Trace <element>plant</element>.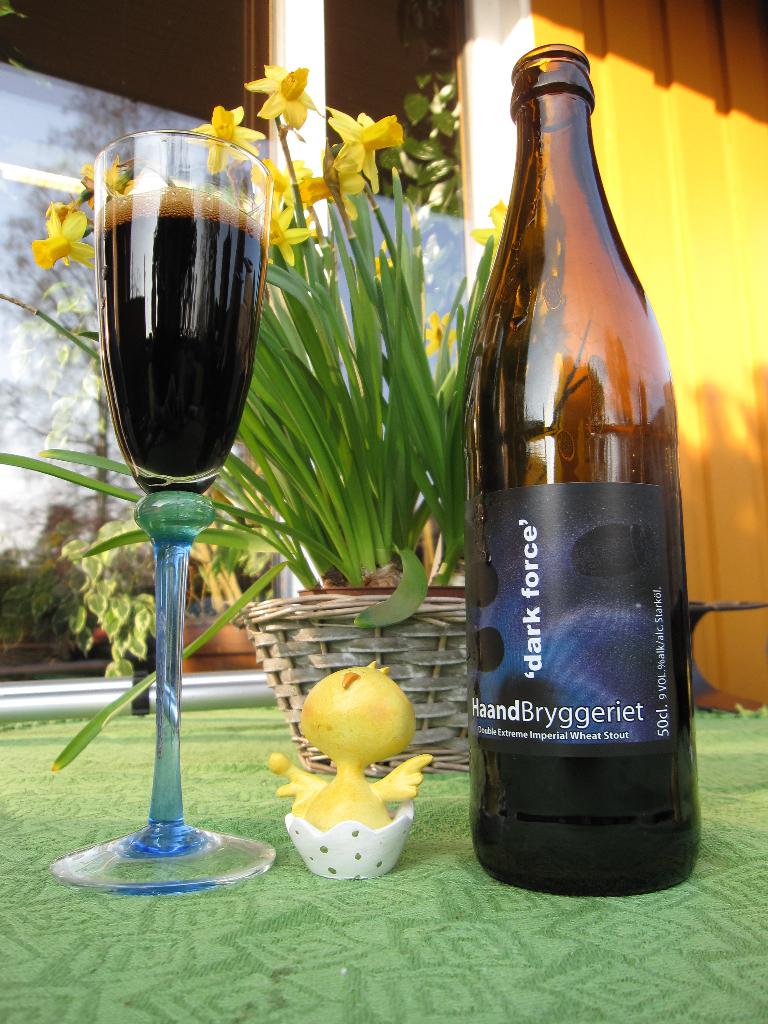
Traced to <region>0, 65, 570, 778</region>.
